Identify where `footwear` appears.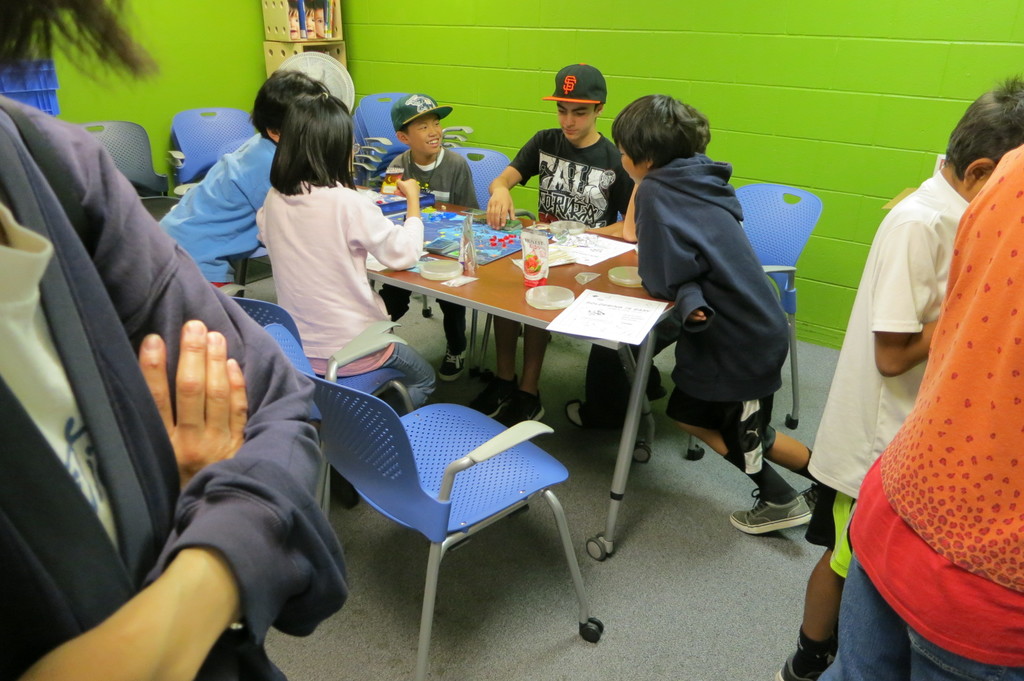
Appears at l=776, t=653, r=806, b=680.
